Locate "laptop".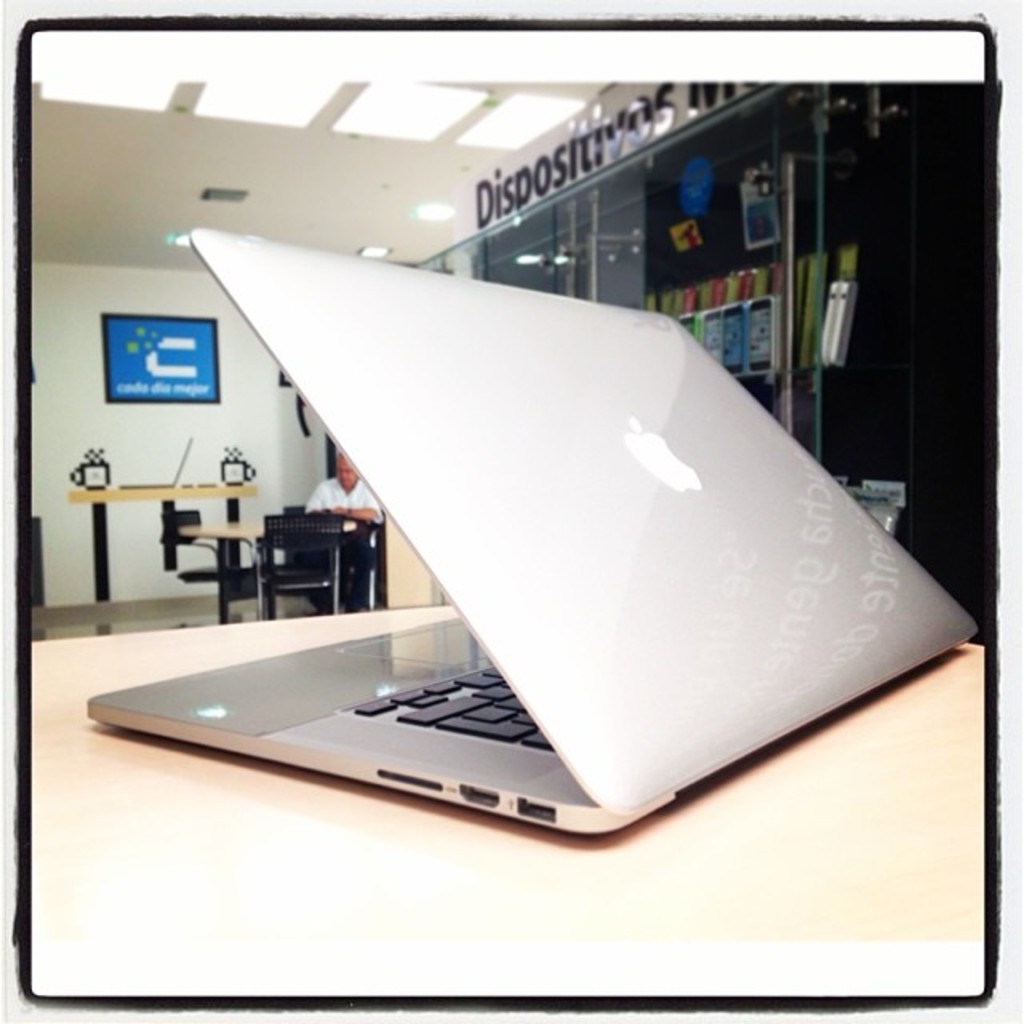
Bounding box: locate(32, 166, 954, 880).
